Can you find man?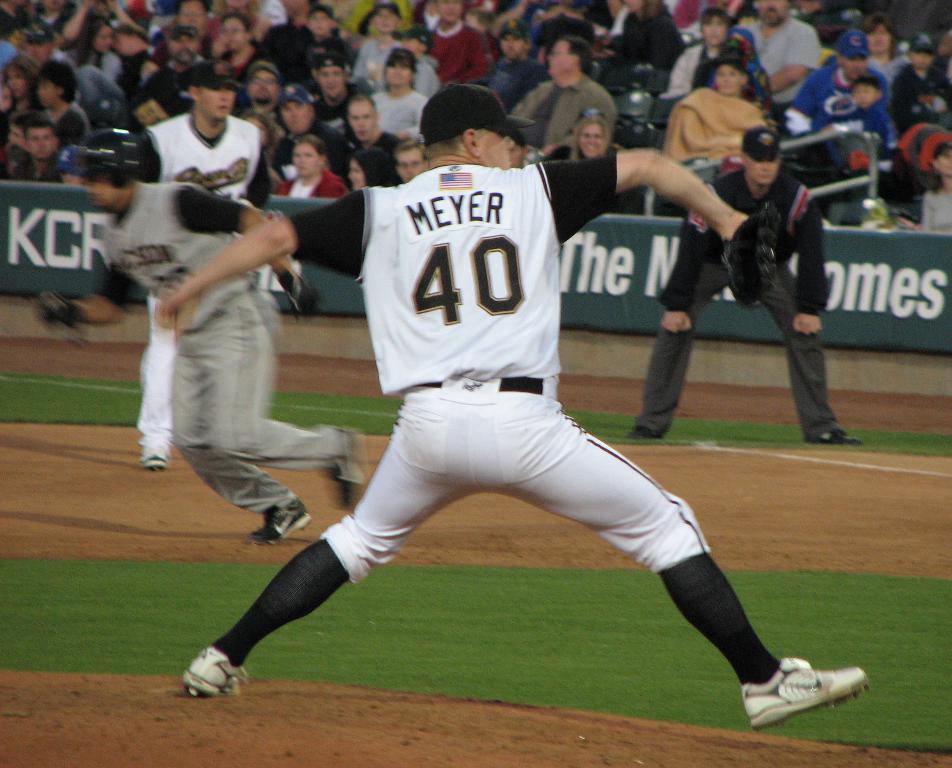
Yes, bounding box: bbox=(137, 65, 271, 465).
